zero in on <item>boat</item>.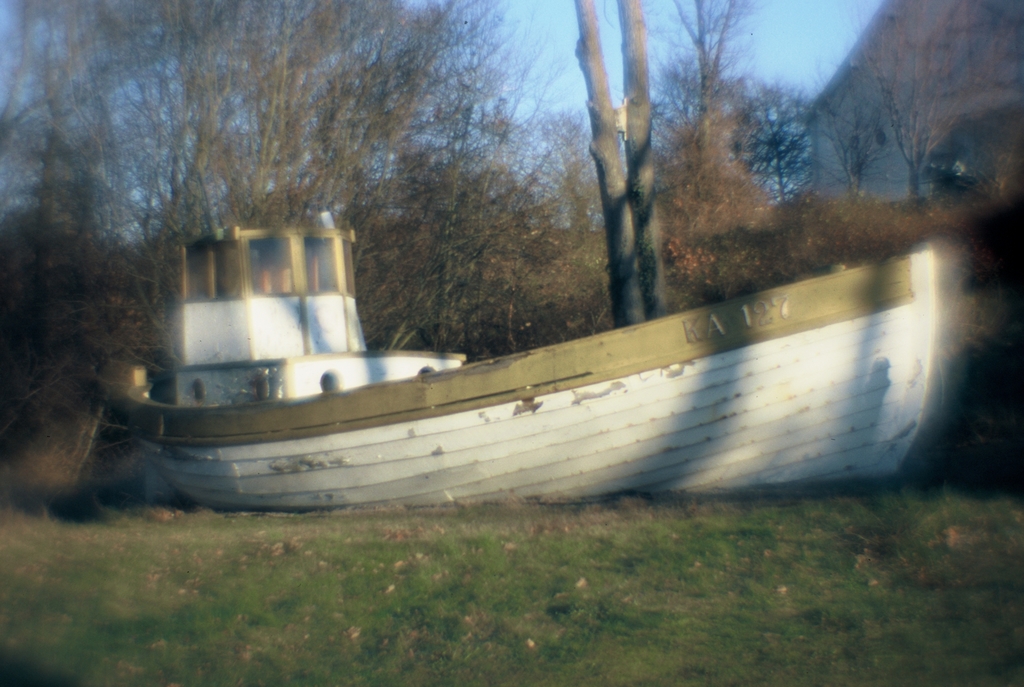
Zeroed in: BBox(84, 191, 980, 501).
